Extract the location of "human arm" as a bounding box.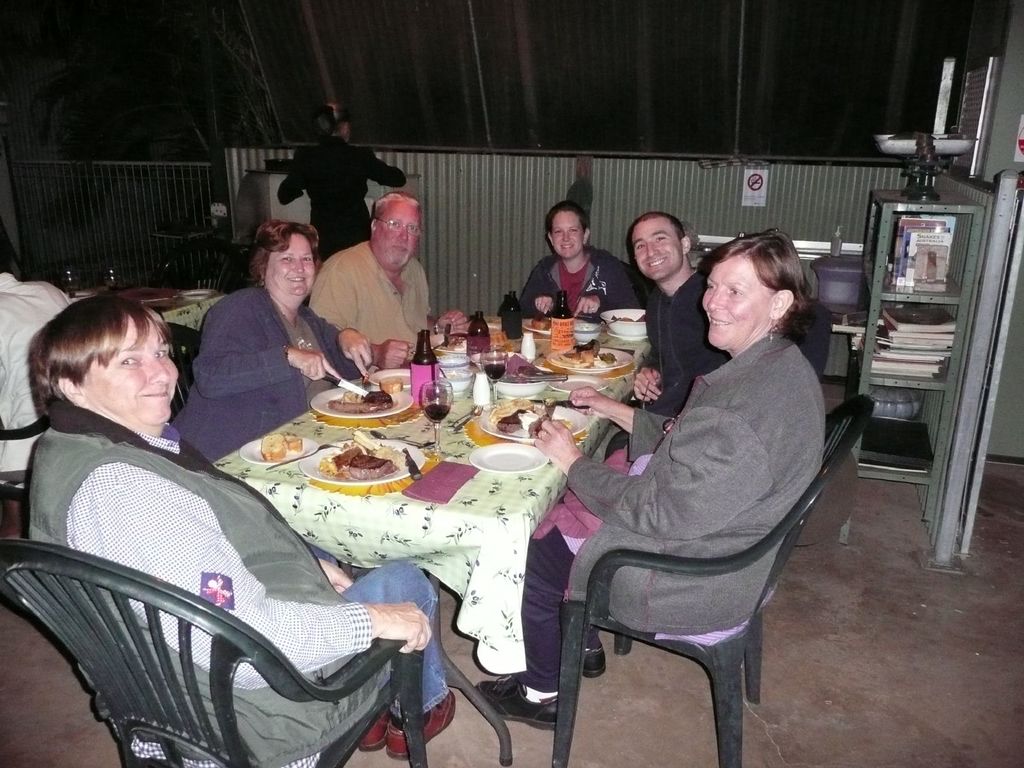
319,556,372,604.
